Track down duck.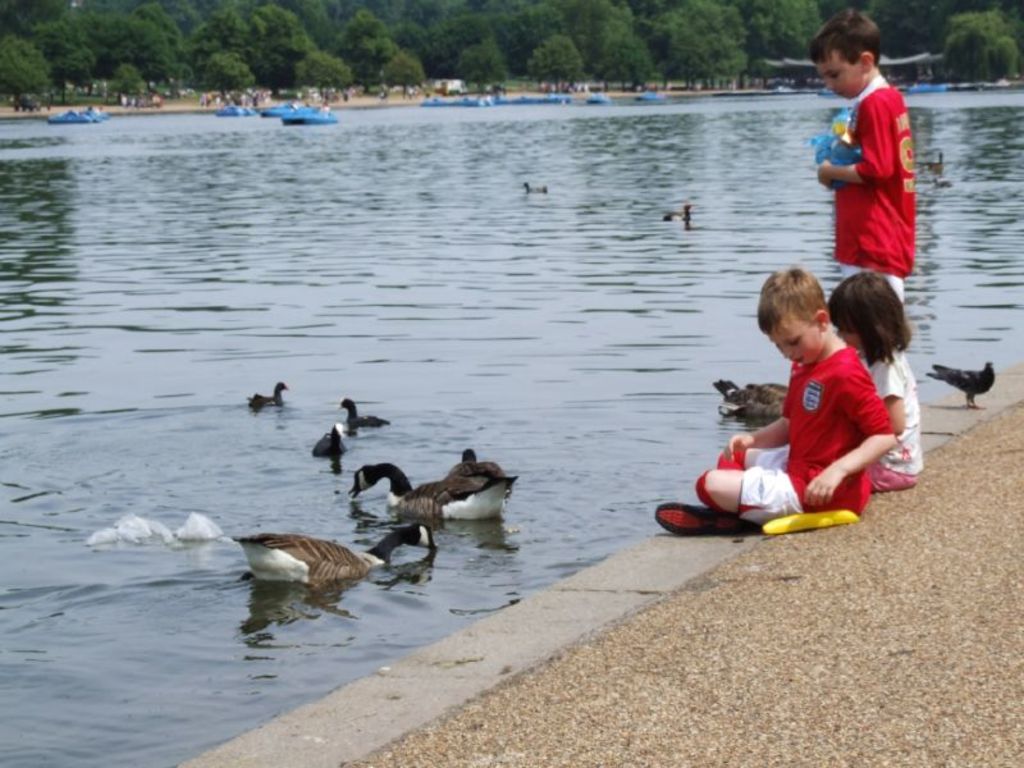
Tracked to <box>224,506,394,603</box>.
